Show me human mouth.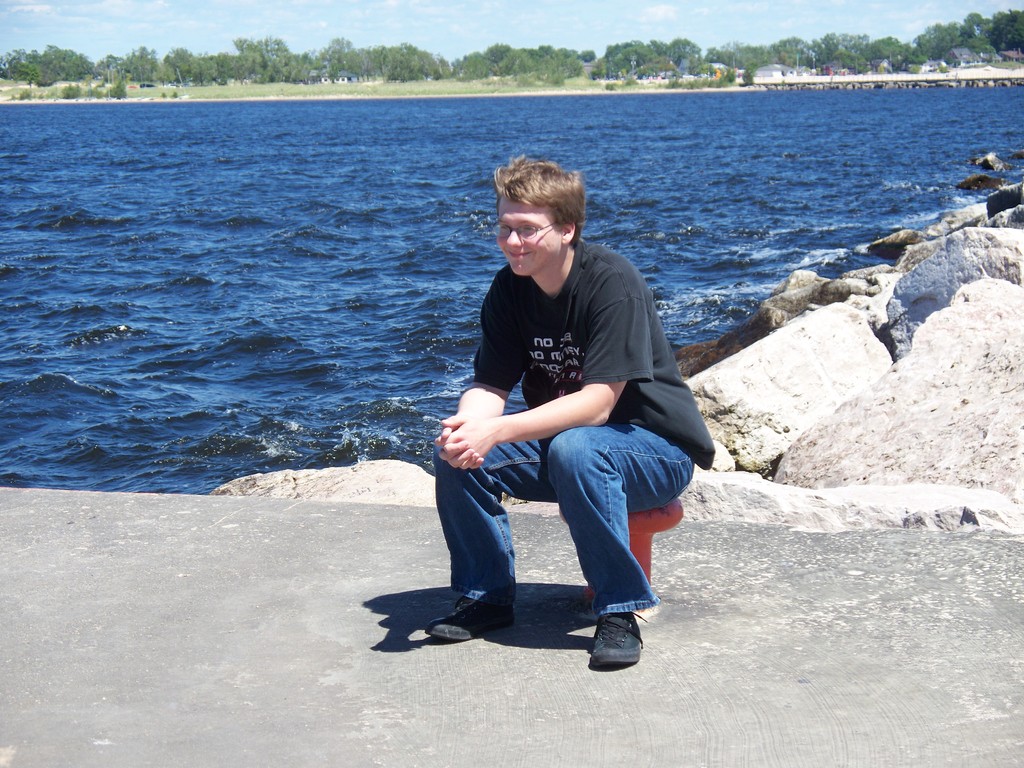
human mouth is here: 504:249:535:261.
